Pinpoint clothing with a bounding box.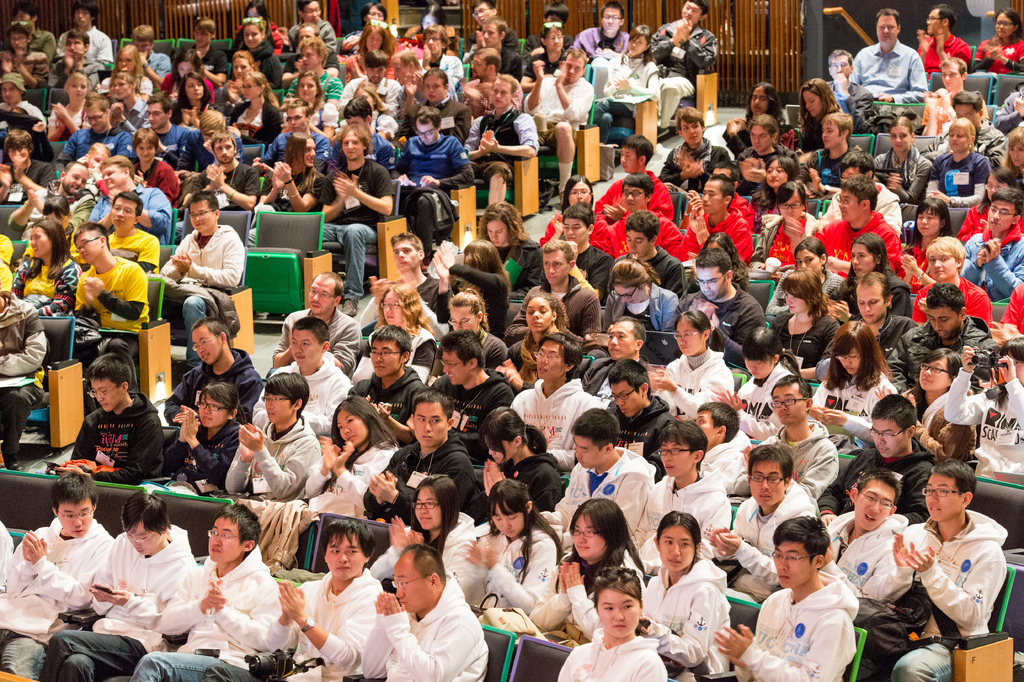
[763,307,843,363].
